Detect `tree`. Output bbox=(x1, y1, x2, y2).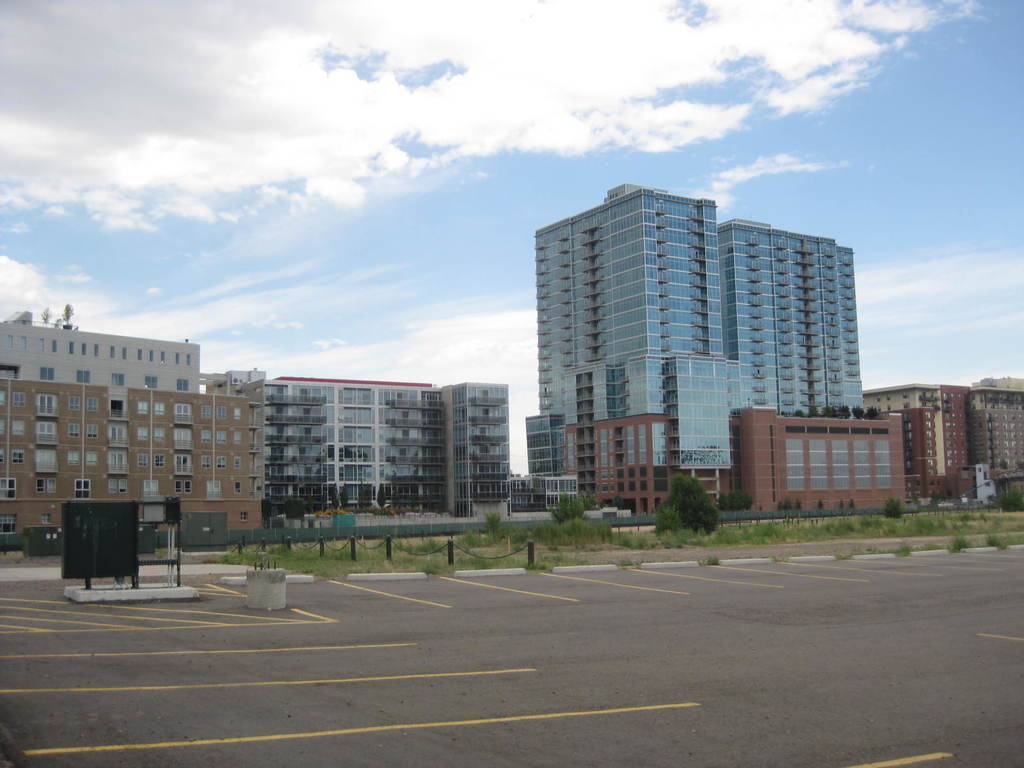
bbox=(649, 471, 719, 538).
